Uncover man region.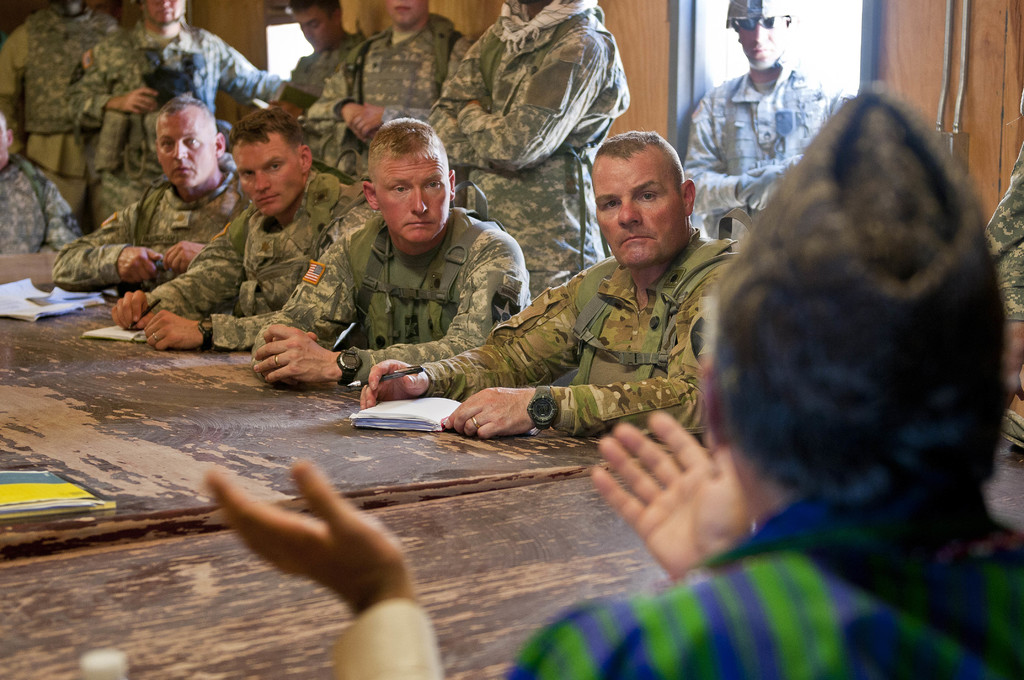
Uncovered: locate(425, 0, 627, 325).
